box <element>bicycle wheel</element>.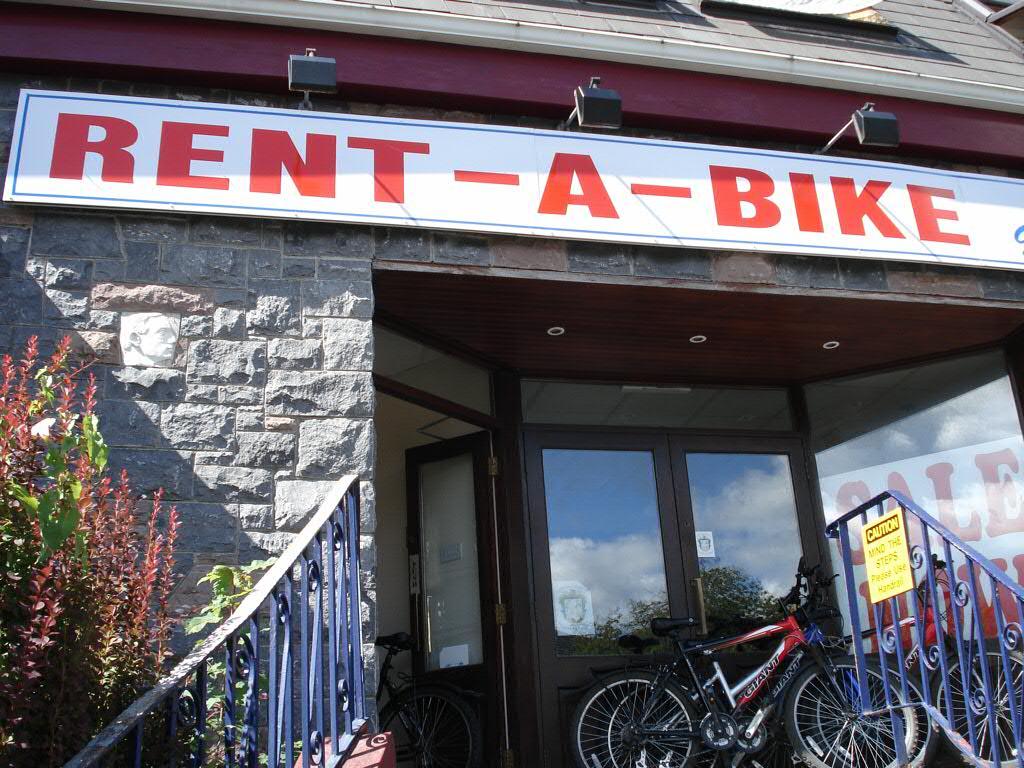
region(572, 669, 691, 767).
